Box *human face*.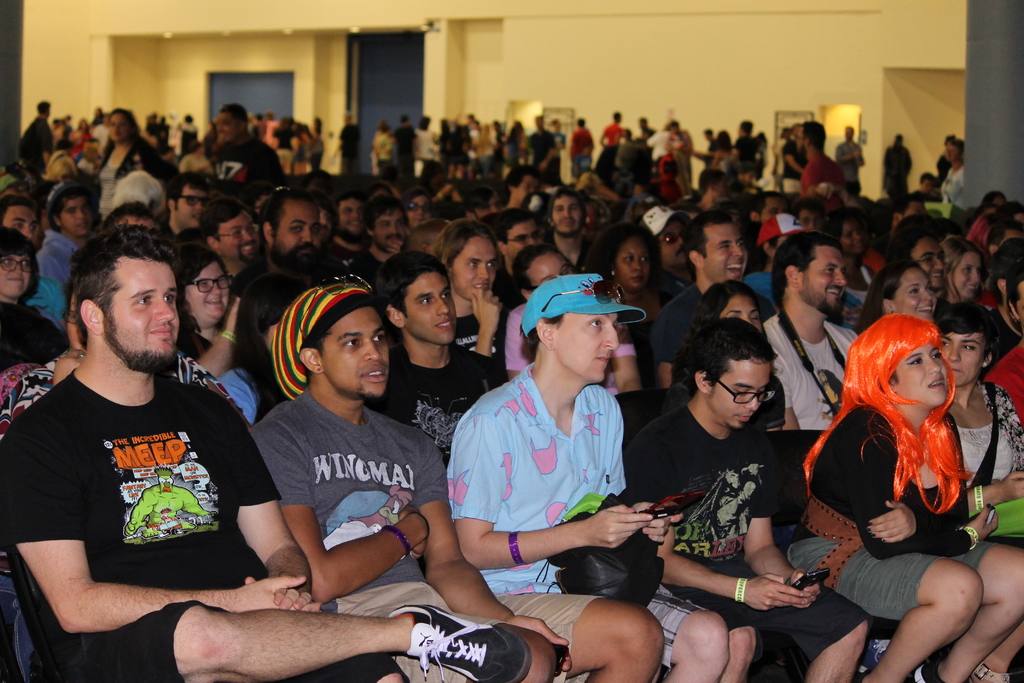
region(899, 345, 945, 409).
